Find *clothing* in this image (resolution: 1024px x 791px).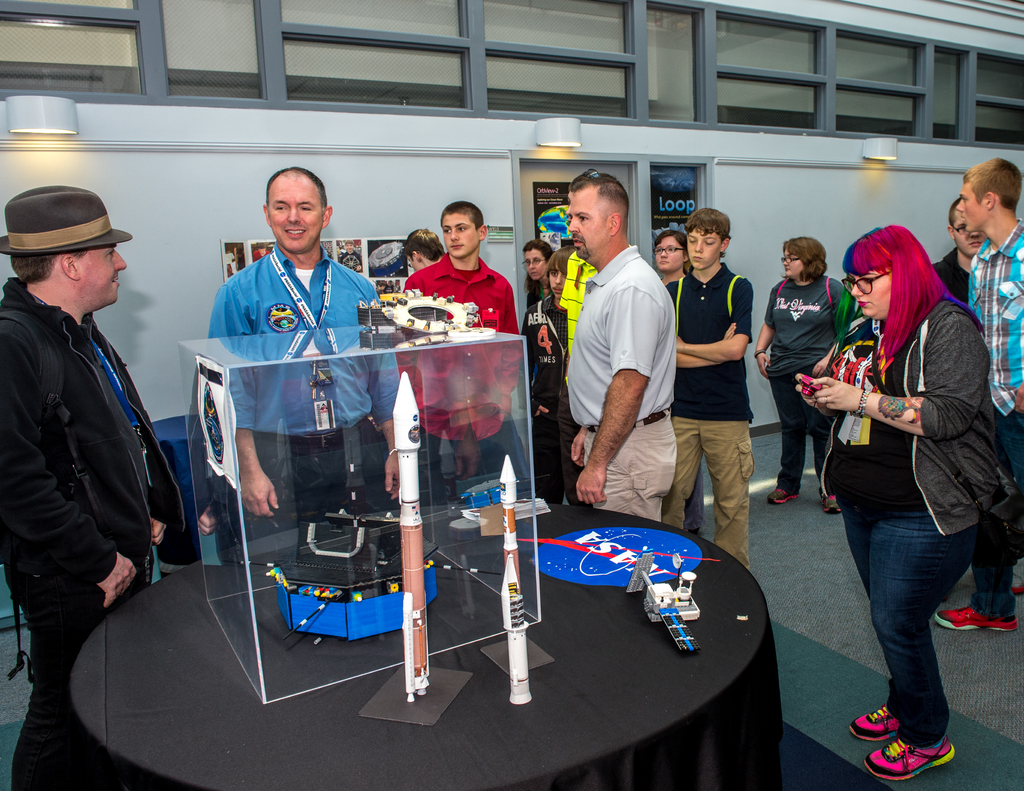
925 244 968 303.
